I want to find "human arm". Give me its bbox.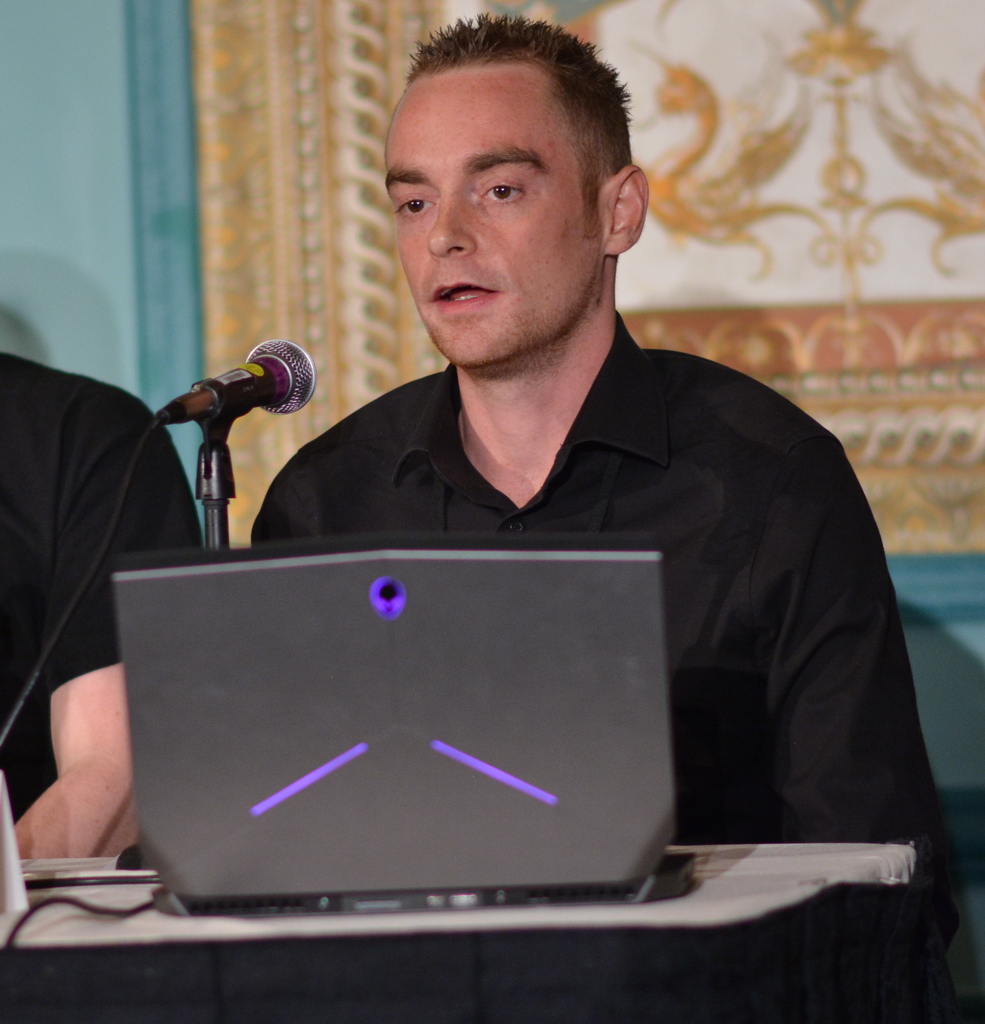
<region>11, 388, 199, 854</region>.
